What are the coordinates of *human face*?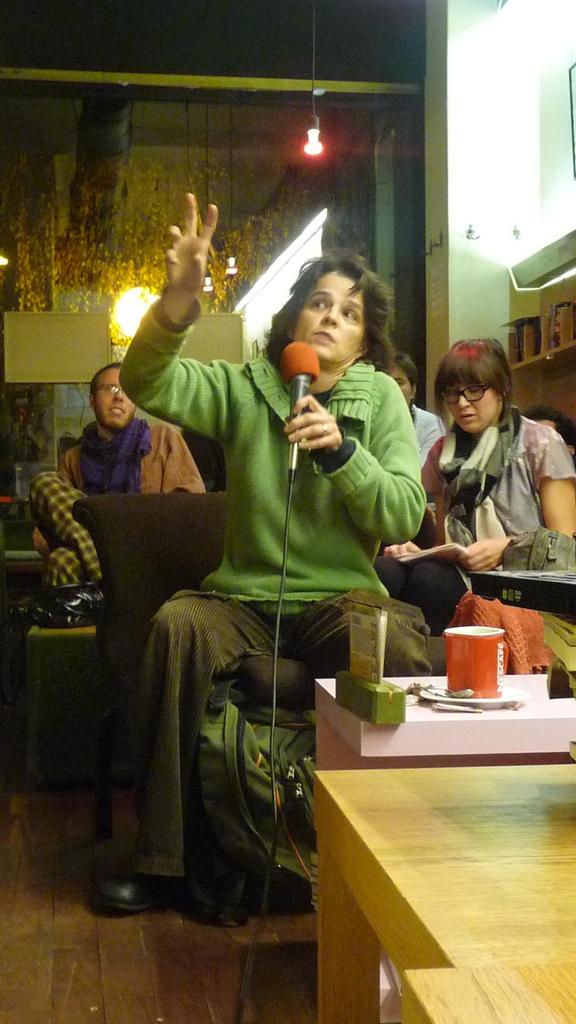
region(90, 357, 131, 428).
